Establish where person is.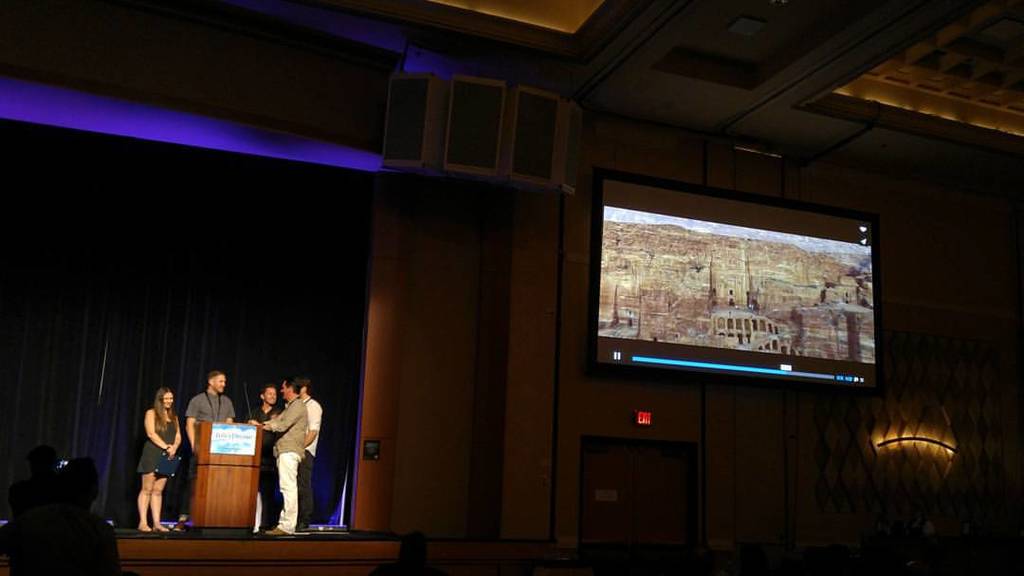
Established at box(248, 386, 281, 419).
